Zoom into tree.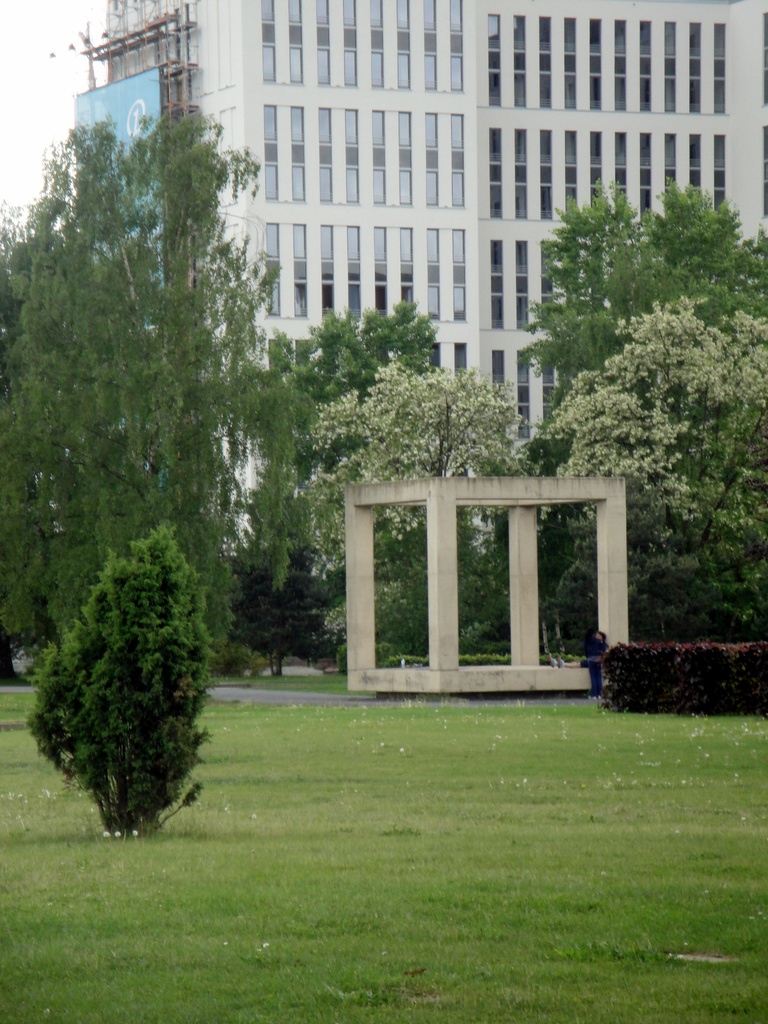
Zoom target: l=31, t=533, r=224, b=855.
